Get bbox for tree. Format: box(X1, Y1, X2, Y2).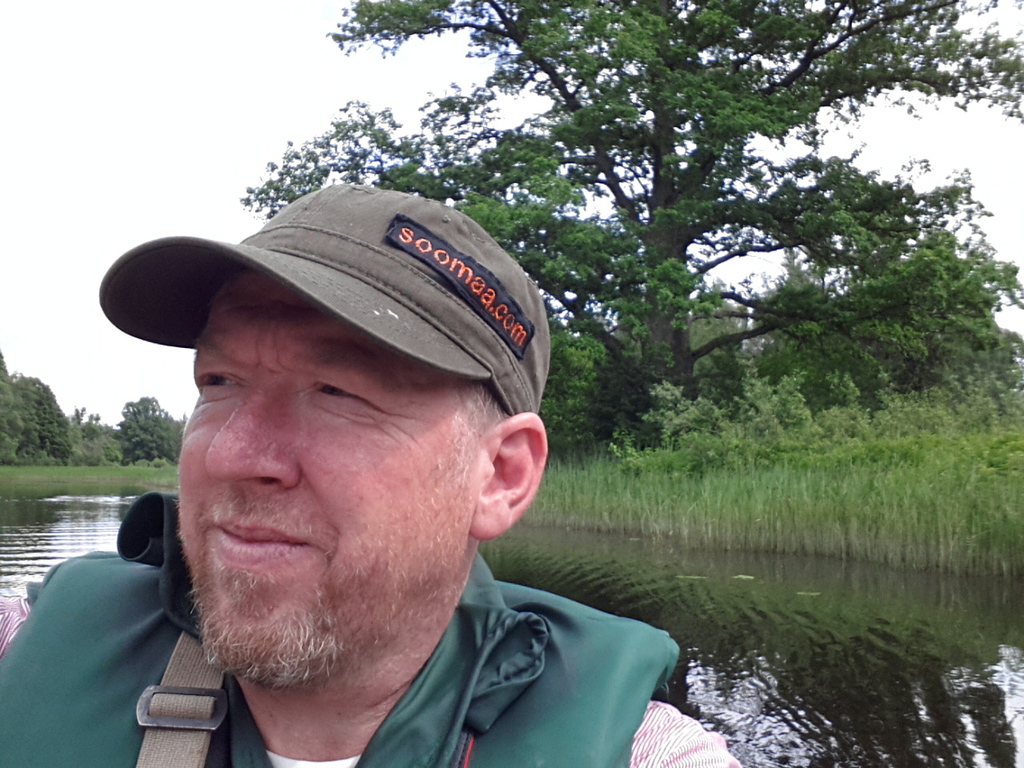
box(234, 0, 1023, 450).
